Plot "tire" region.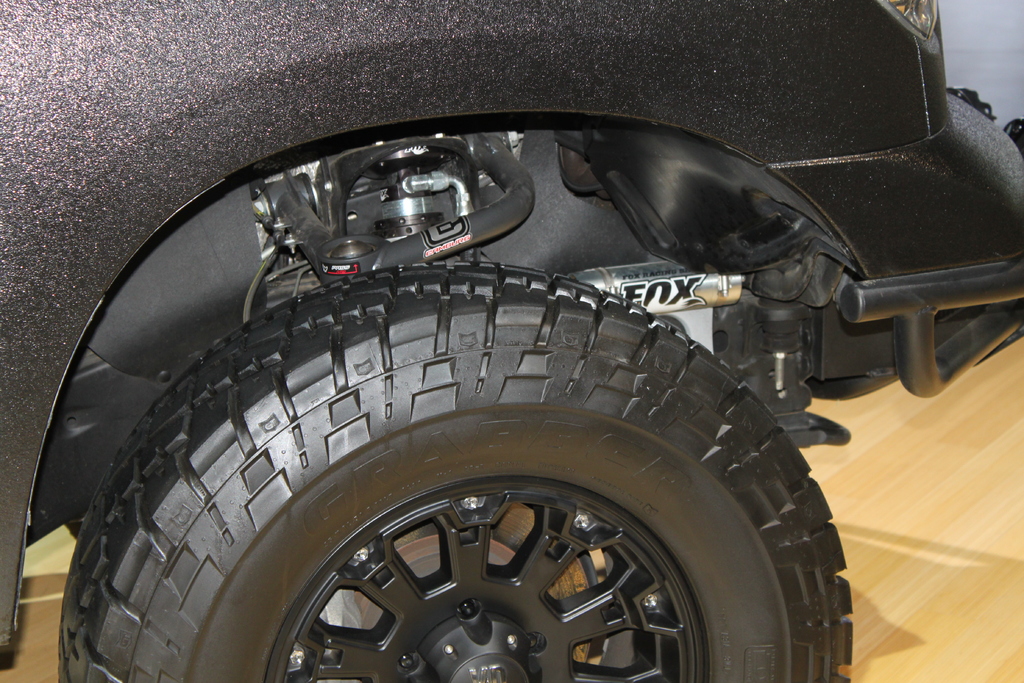
Plotted at x1=63, y1=266, x2=863, y2=682.
